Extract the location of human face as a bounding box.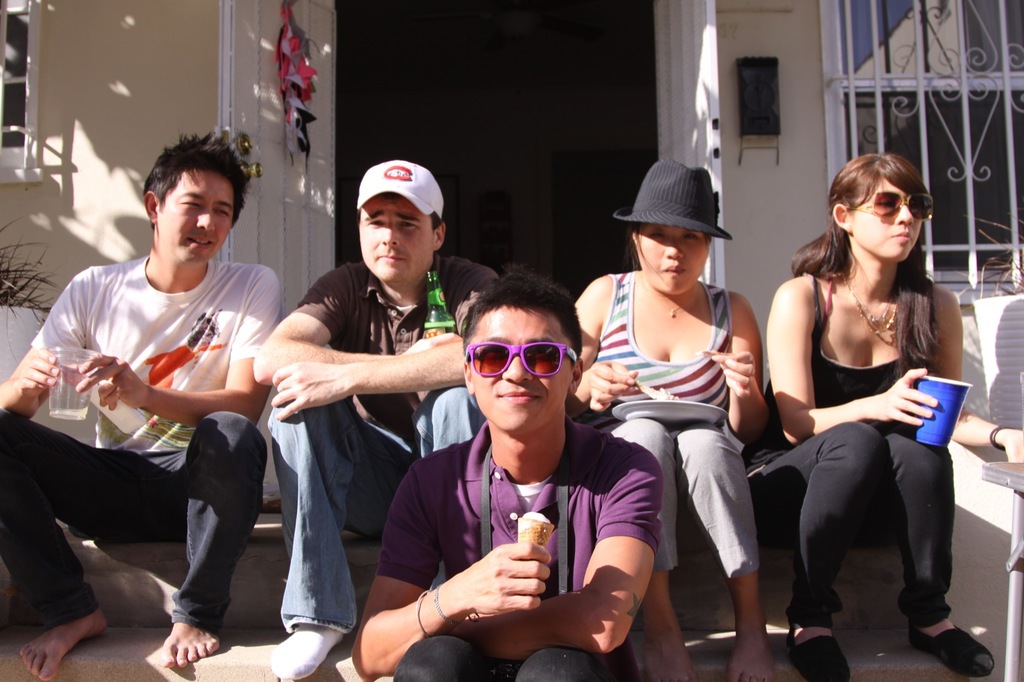
rect(156, 171, 234, 266).
